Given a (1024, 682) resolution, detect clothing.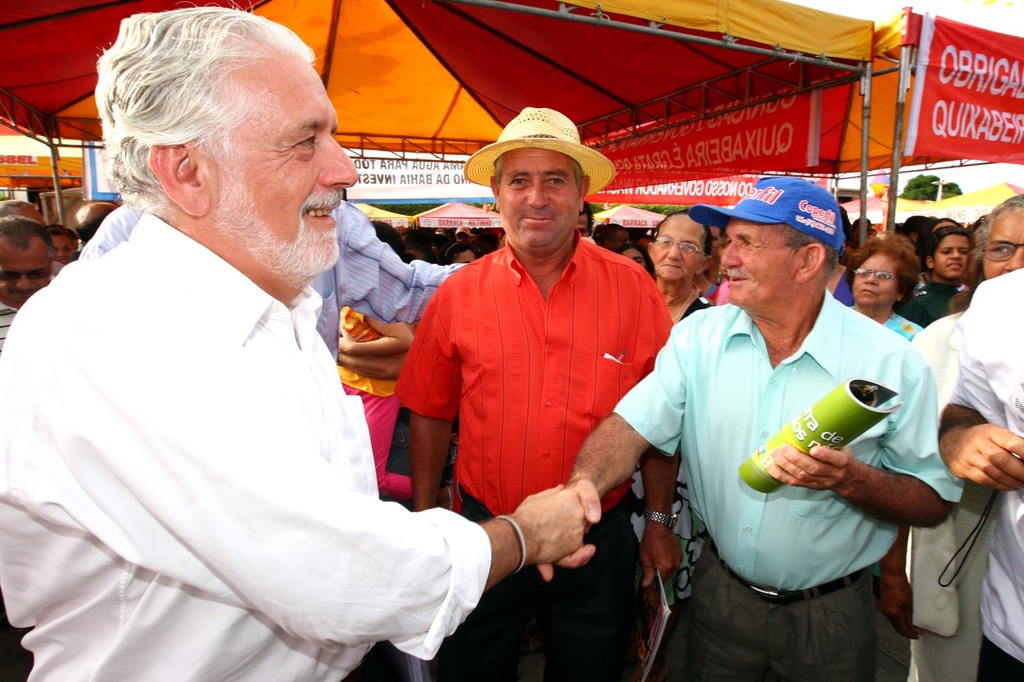
bbox=(0, 303, 15, 345).
